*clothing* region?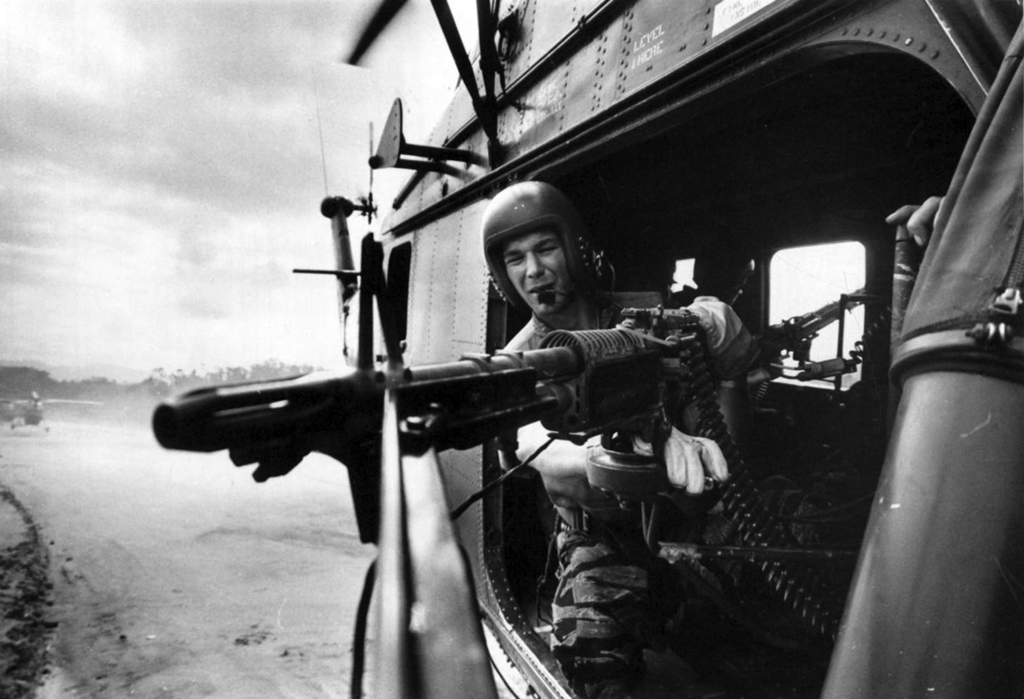
rect(484, 285, 768, 698)
